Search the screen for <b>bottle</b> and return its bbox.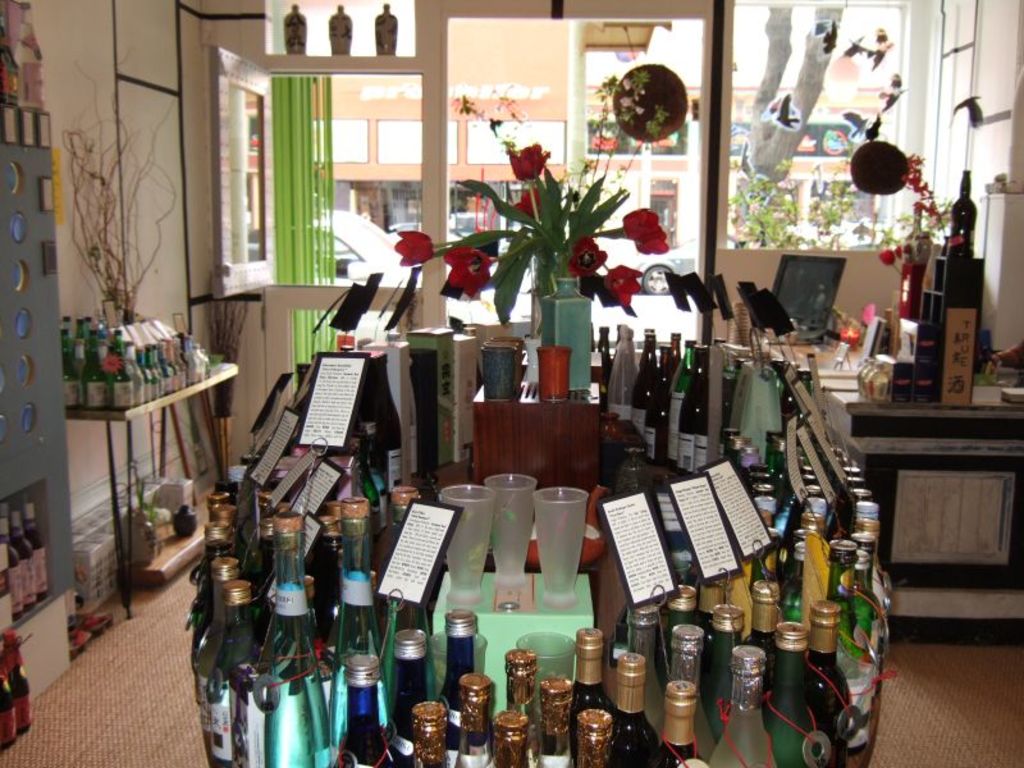
Found: rect(566, 626, 614, 745).
